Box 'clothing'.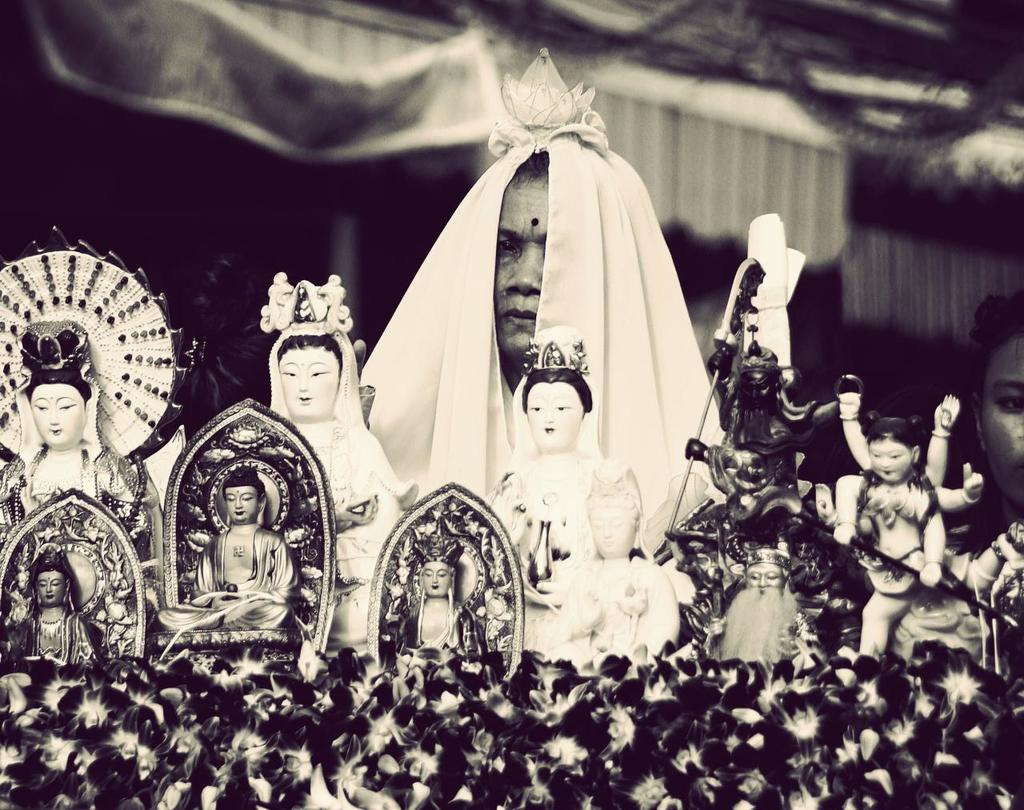
Rect(152, 523, 288, 636).
